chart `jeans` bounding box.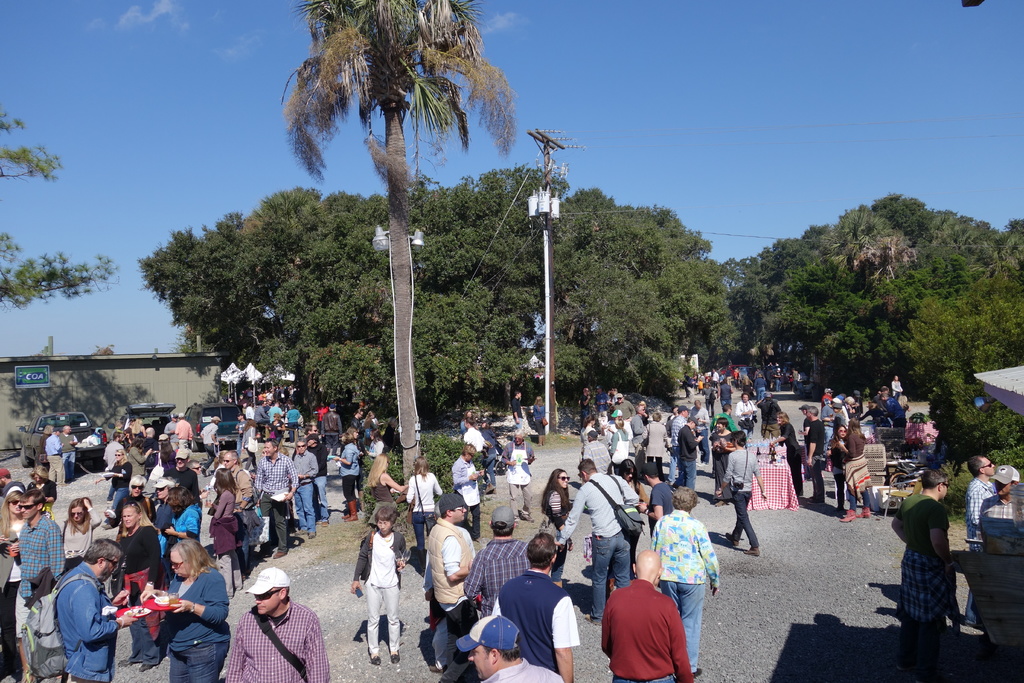
Charted: [447, 598, 479, 682].
